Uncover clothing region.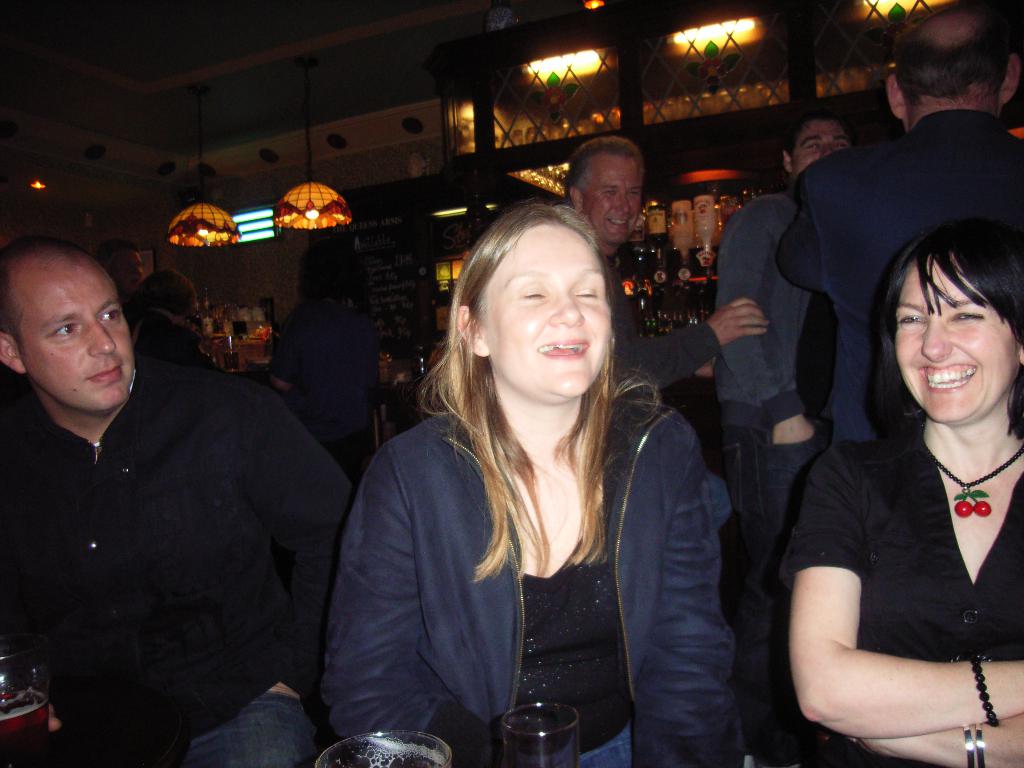
Uncovered: crop(774, 437, 1019, 767).
